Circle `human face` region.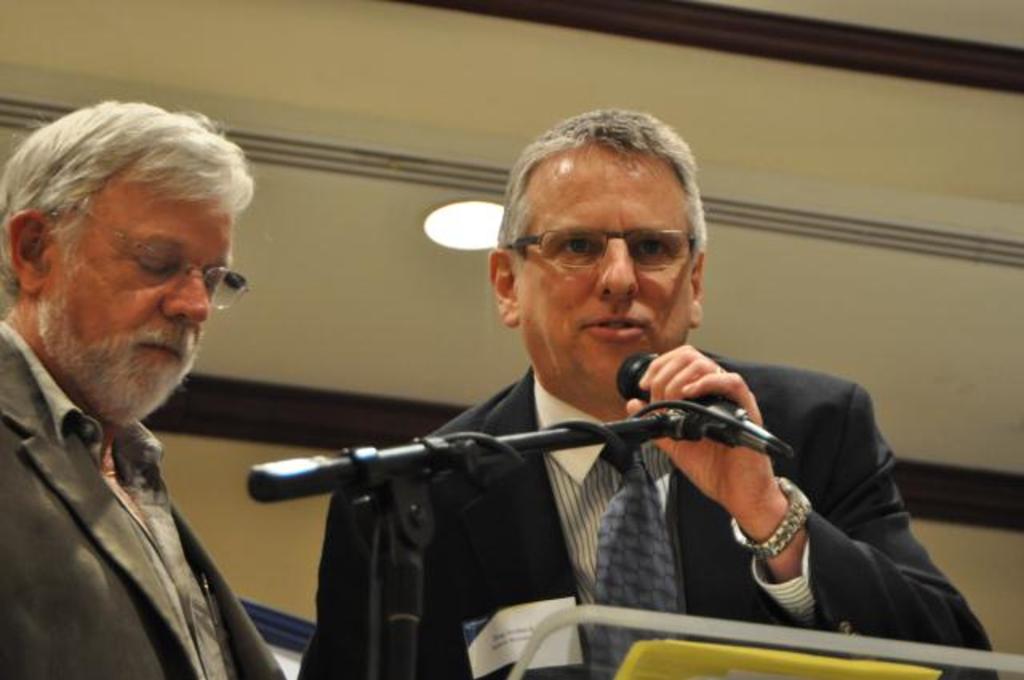
Region: {"x1": 37, "y1": 158, "x2": 238, "y2": 414}.
